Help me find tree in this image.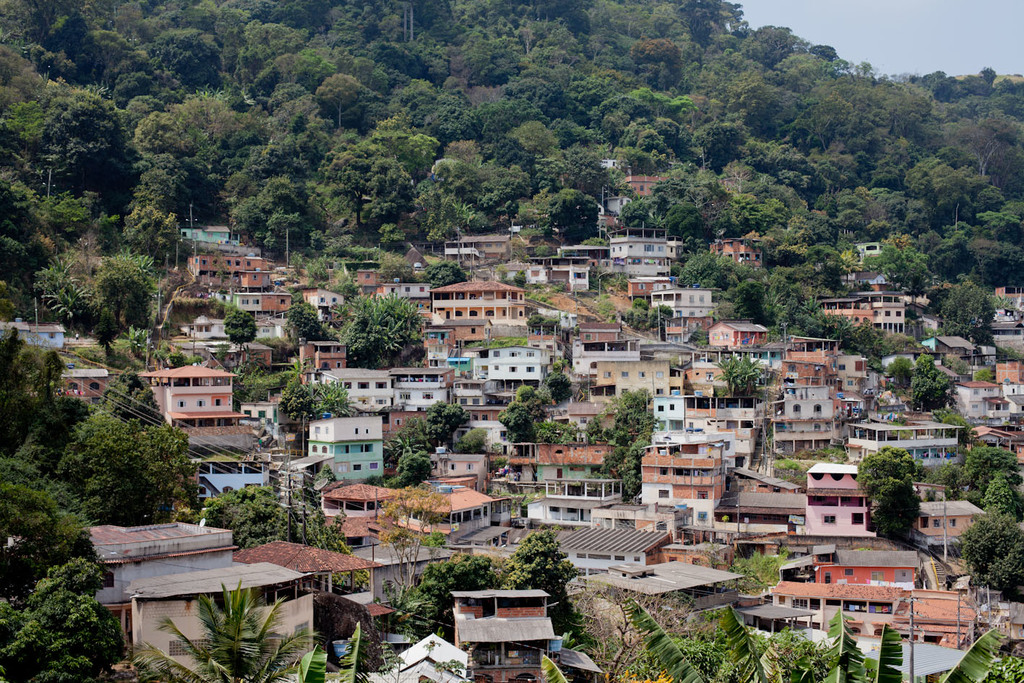
Found it: [872, 476, 903, 541].
